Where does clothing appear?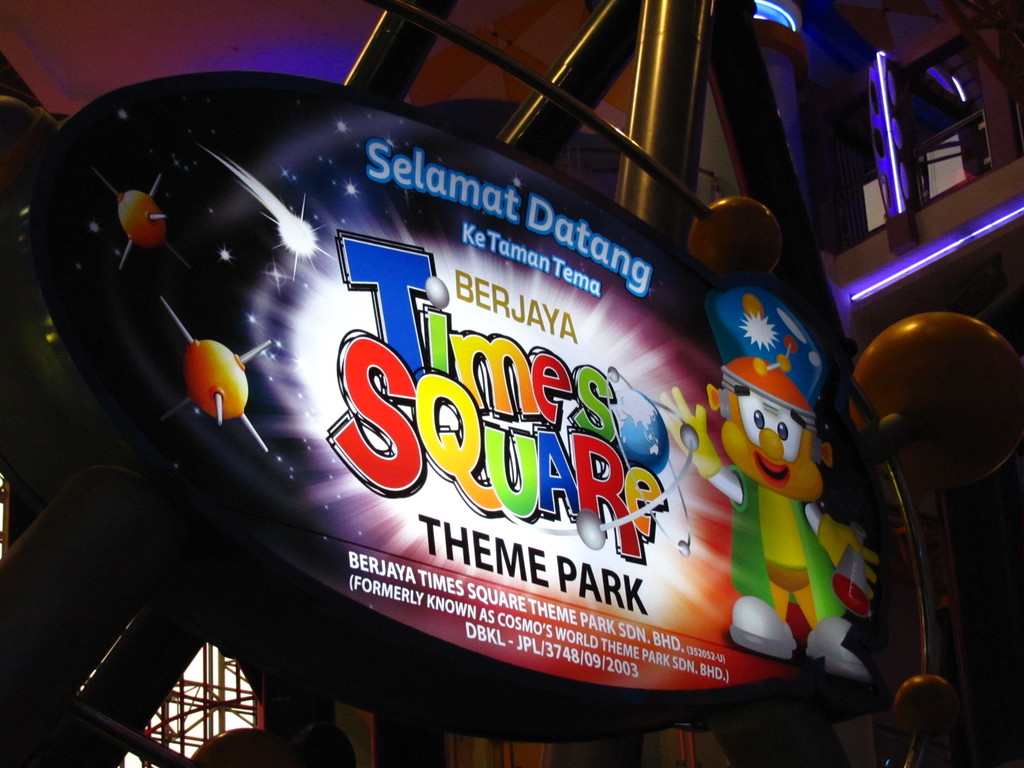
Appears at rect(728, 465, 847, 624).
